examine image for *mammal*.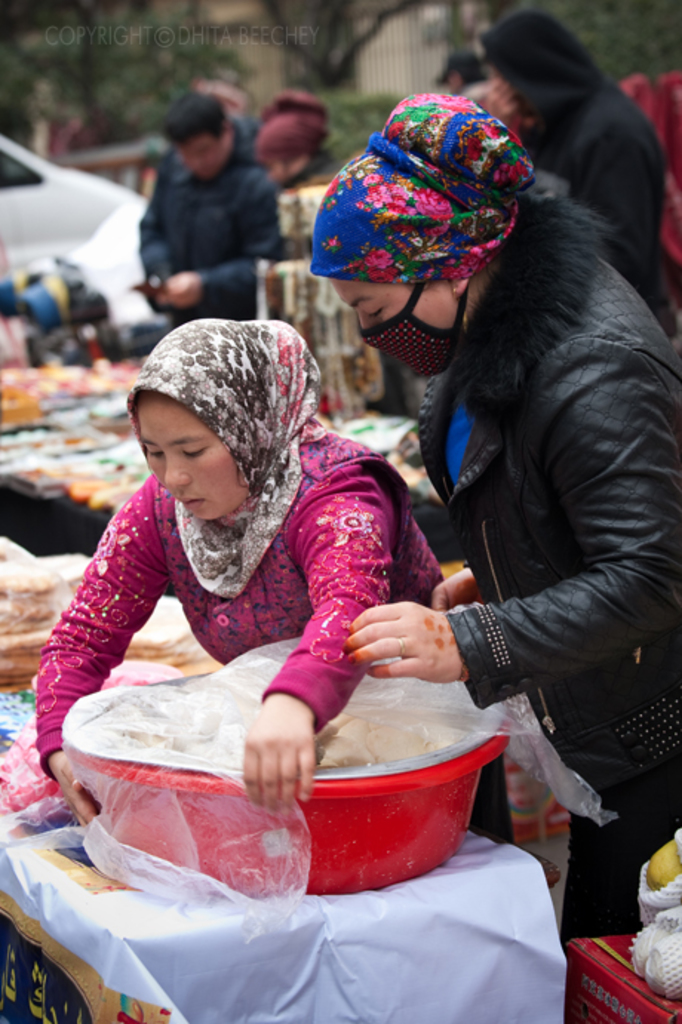
Examination result: rect(31, 304, 504, 862).
